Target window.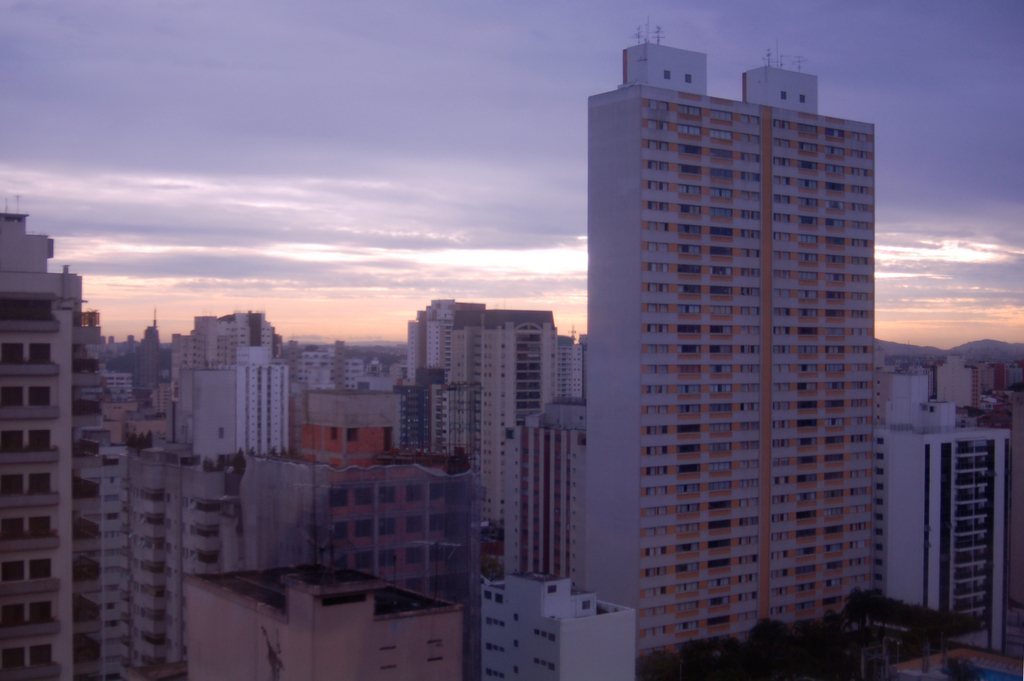
Target region: detection(826, 254, 846, 266).
